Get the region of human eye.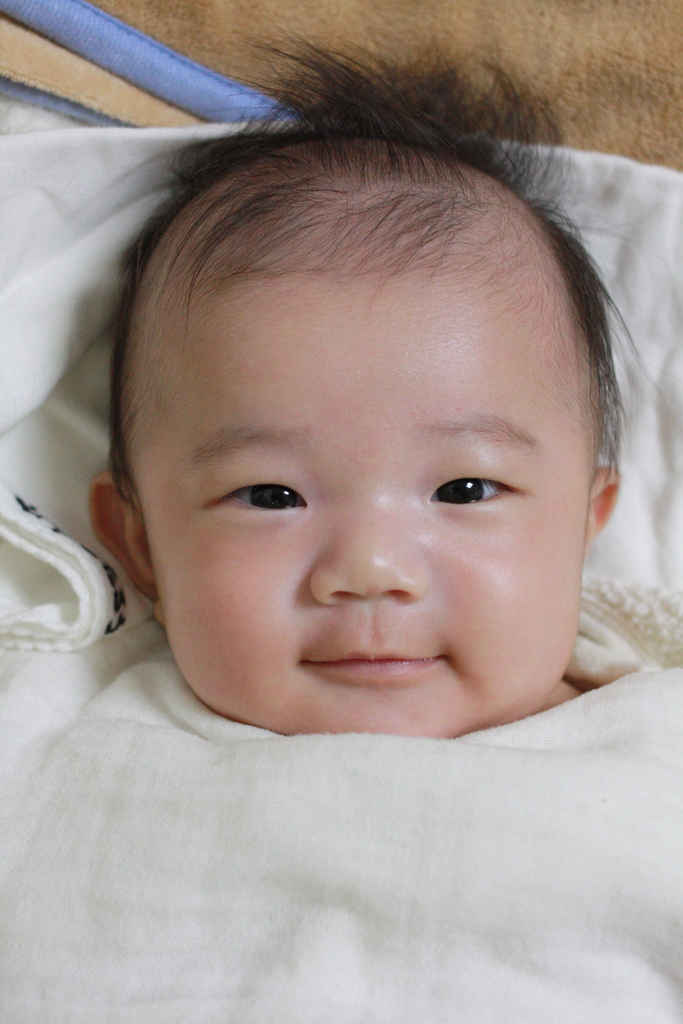
202:470:315:524.
